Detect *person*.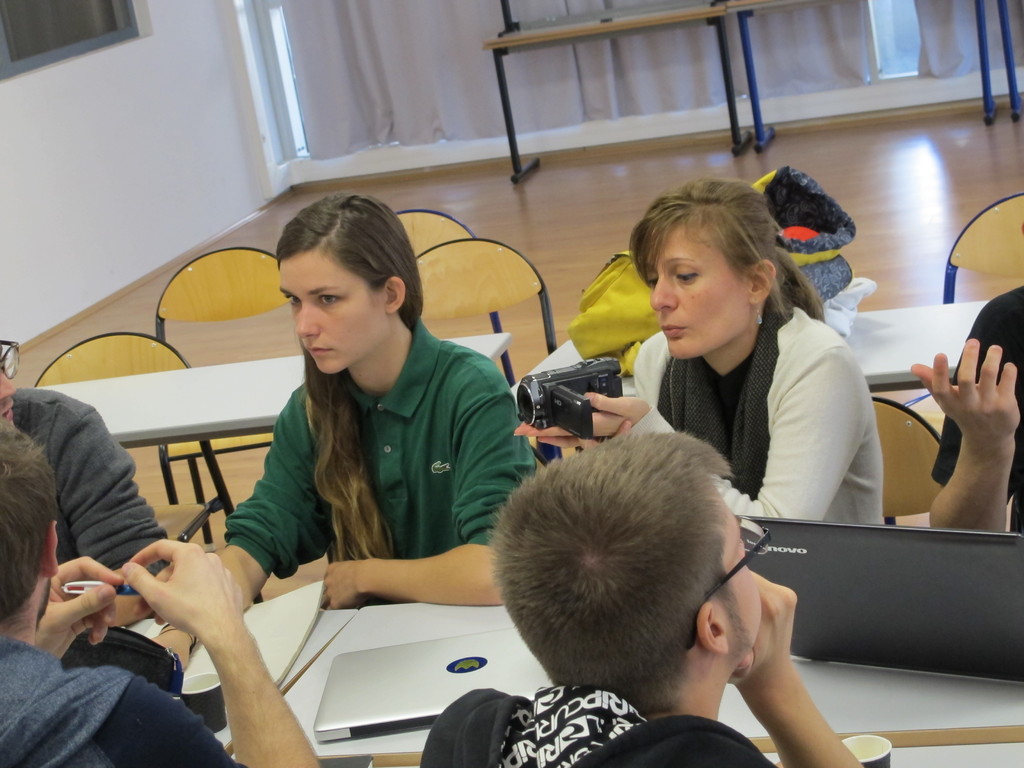
Detected at pyautogui.locateOnScreen(418, 434, 867, 767).
